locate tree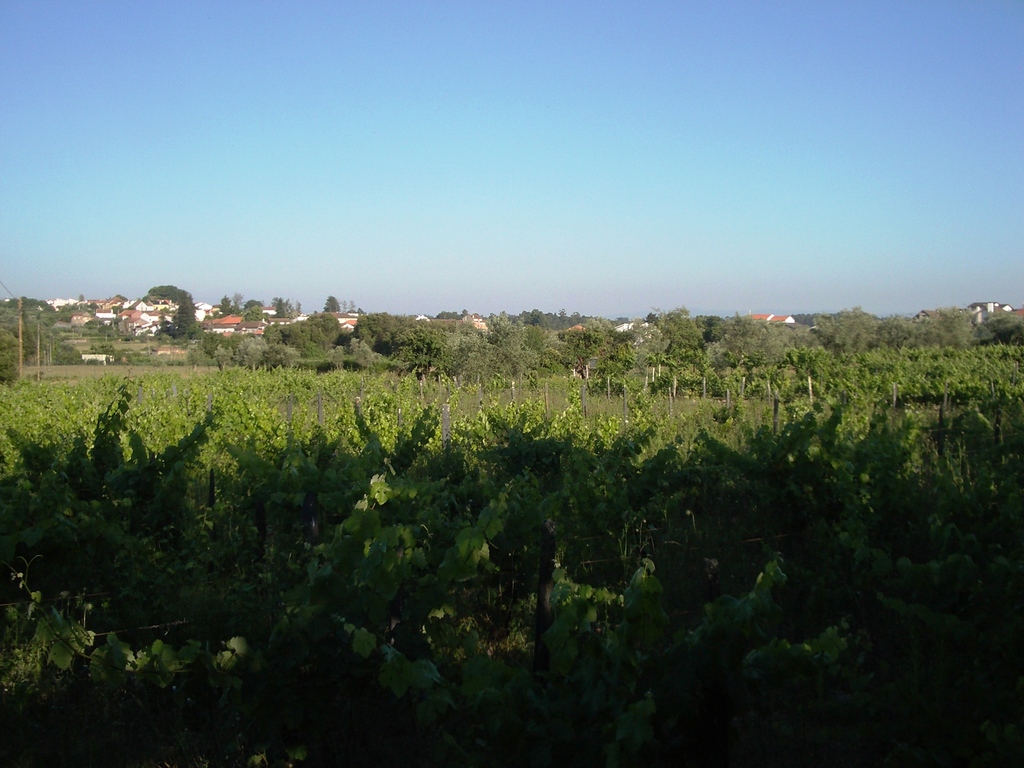
(left=232, top=333, right=269, bottom=369)
